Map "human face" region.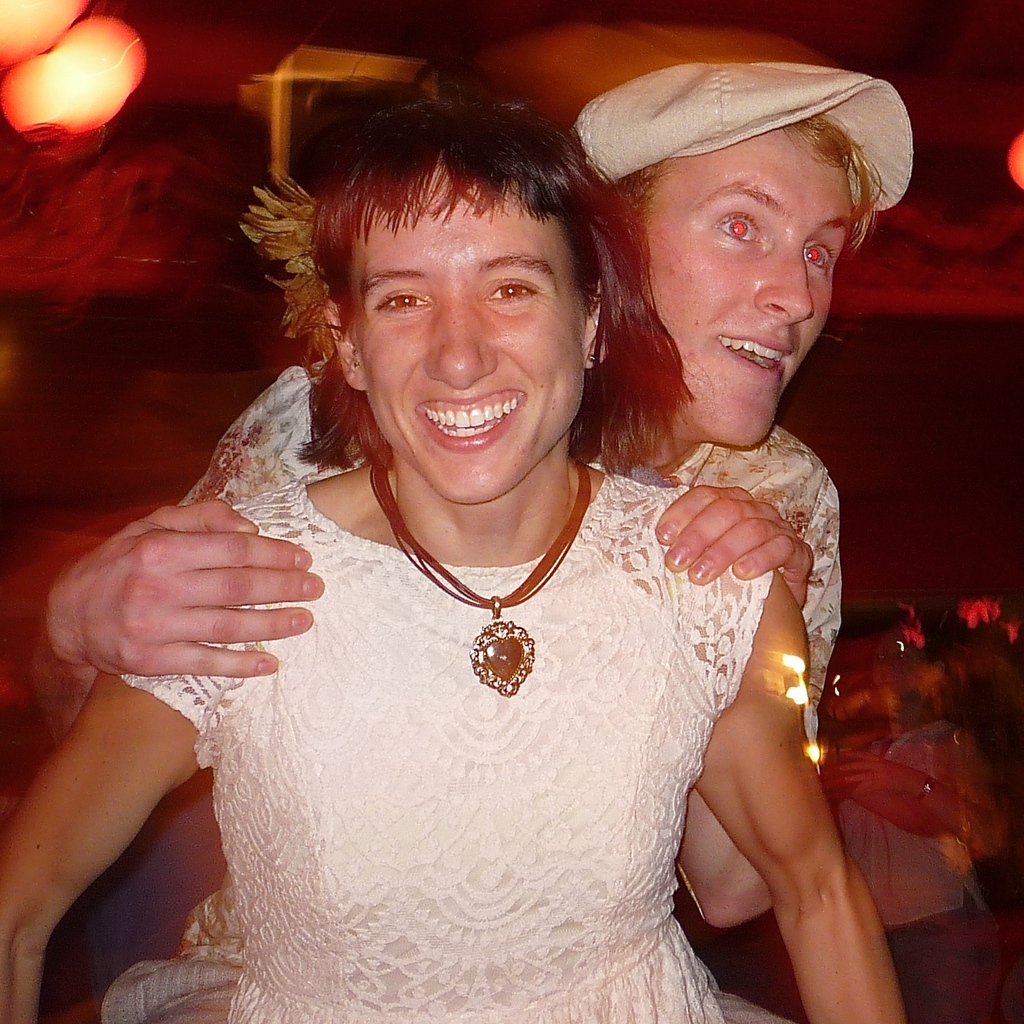
Mapped to l=340, t=181, r=573, b=502.
